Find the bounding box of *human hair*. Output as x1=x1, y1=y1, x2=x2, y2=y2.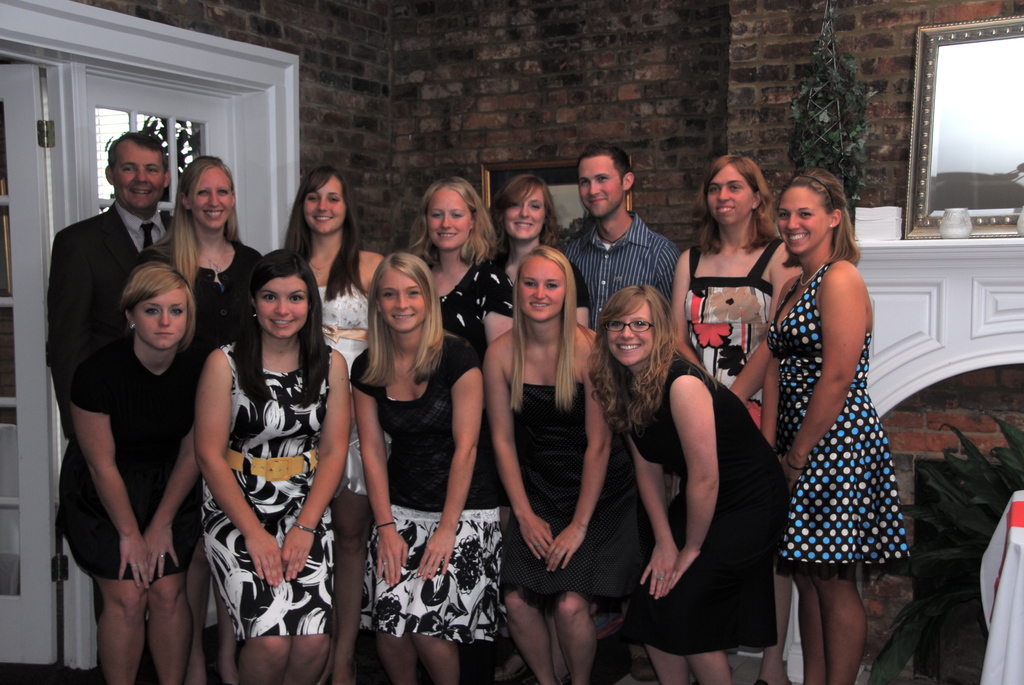
x1=488, y1=173, x2=563, y2=255.
